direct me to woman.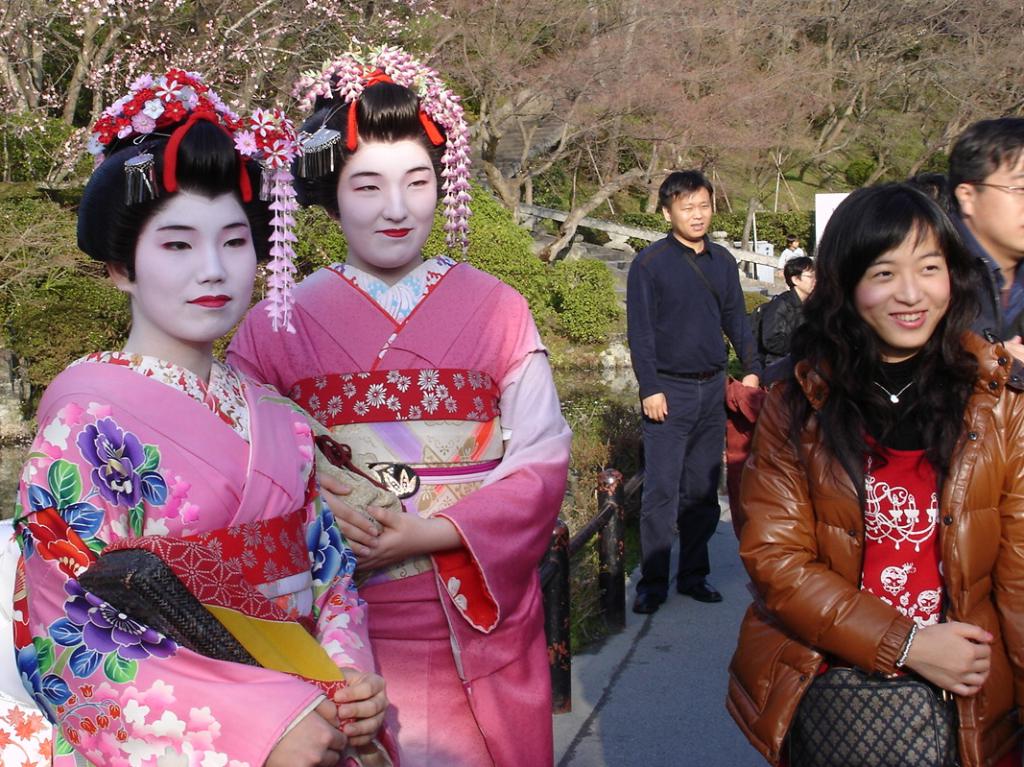
Direction: select_region(221, 46, 574, 766).
